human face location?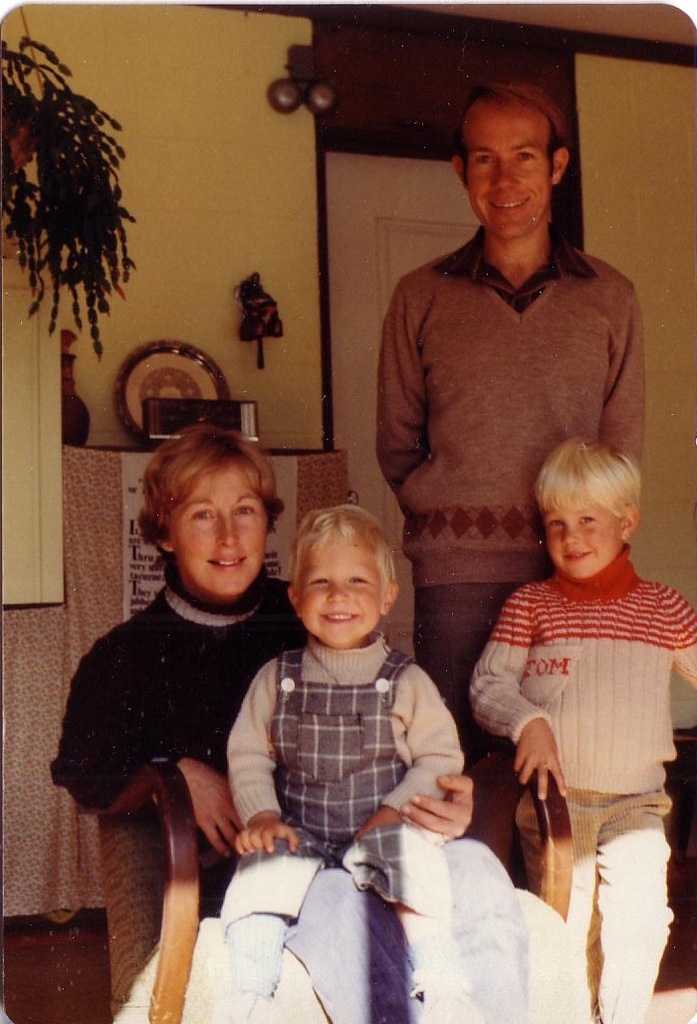
x1=170, y1=457, x2=264, y2=595
